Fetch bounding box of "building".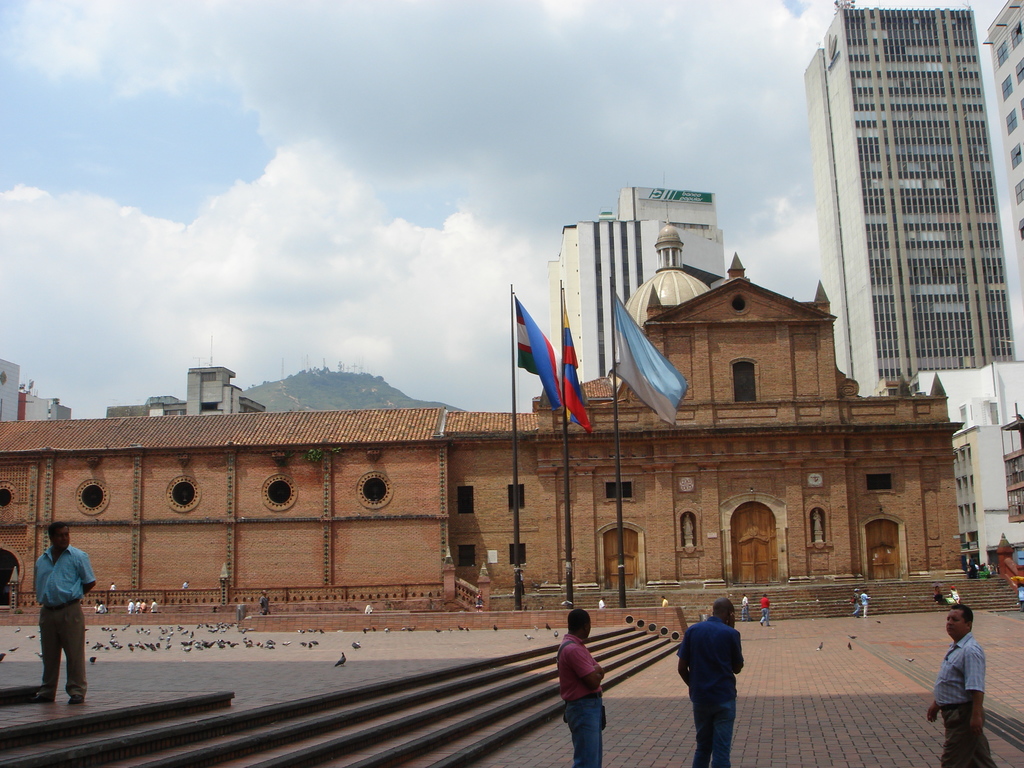
Bbox: 547, 187, 723, 384.
